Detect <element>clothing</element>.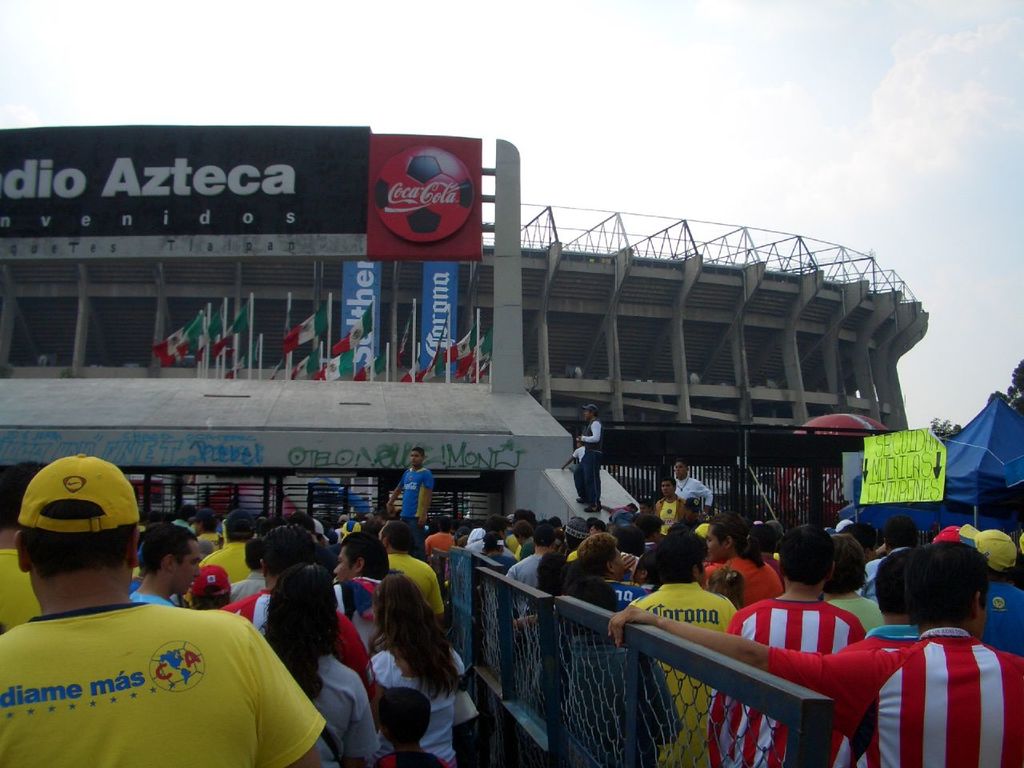
Detected at {"x1": 487, "y1": 549, "x2": 518, "y2": 577}.
